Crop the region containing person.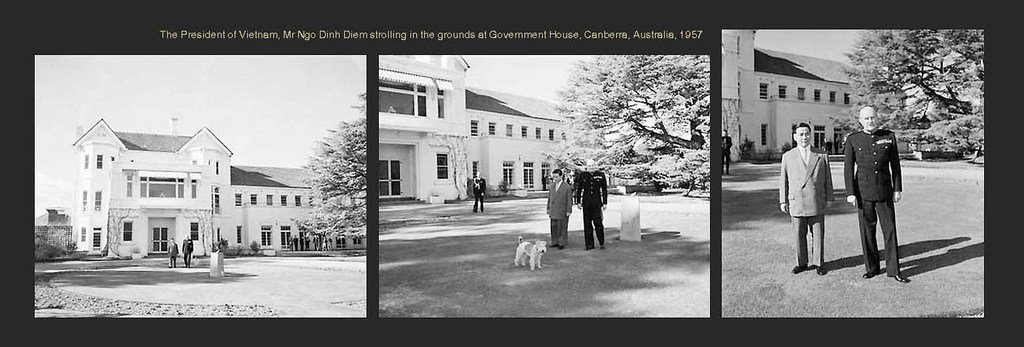
Crop region: (716, 119, 734, 179).
